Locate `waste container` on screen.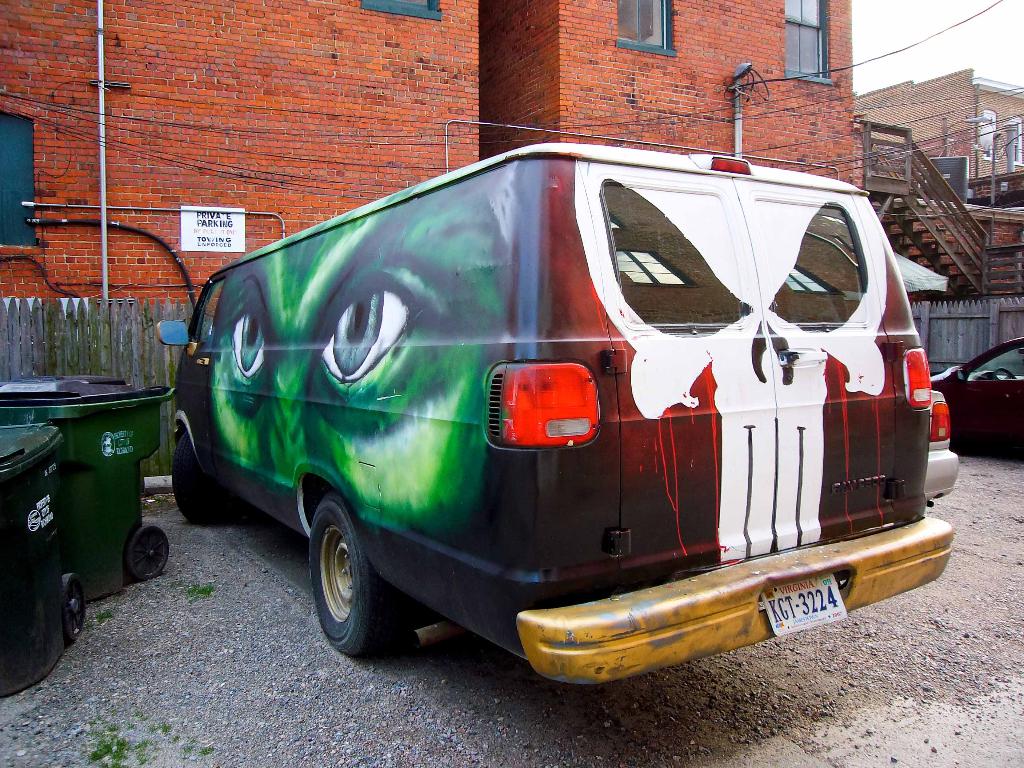
On screen at BBox(1, 417, 89, 696).
